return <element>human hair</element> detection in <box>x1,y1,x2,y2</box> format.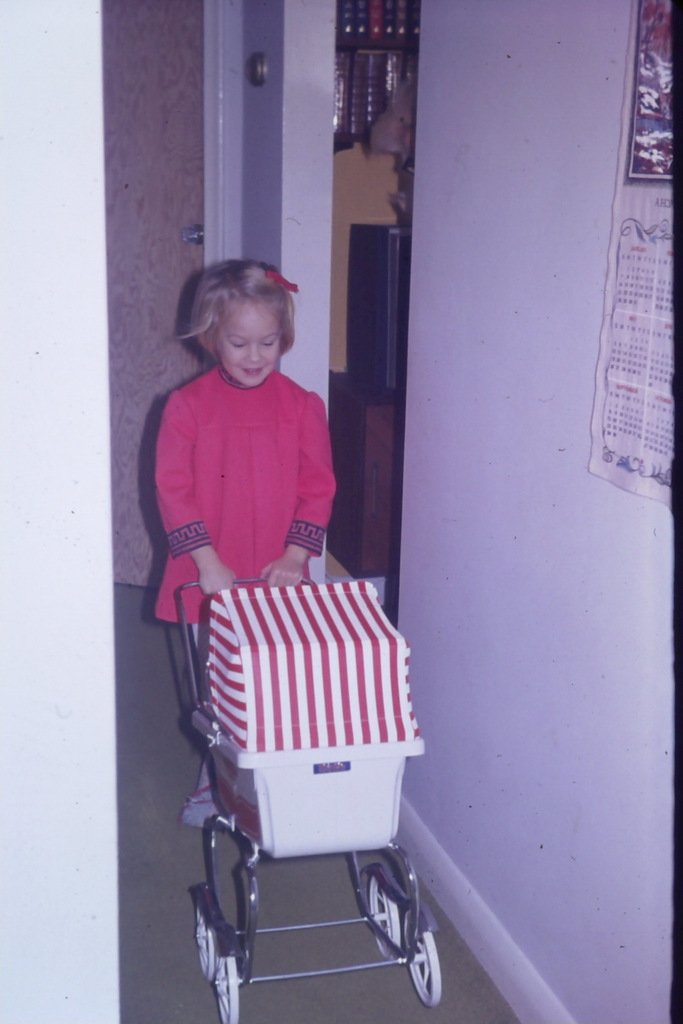
<box>173,246,300,368</box>.
